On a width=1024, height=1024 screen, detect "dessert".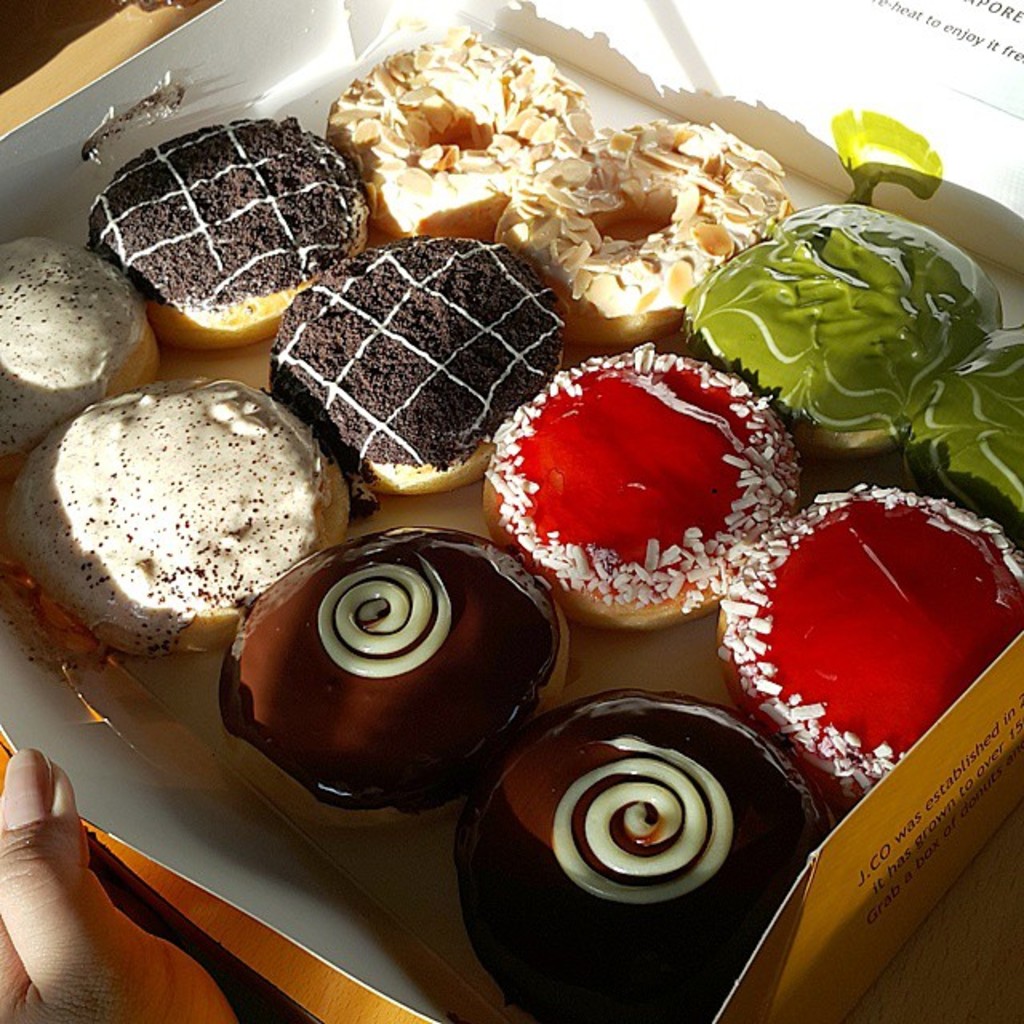
{"x1": 453, "y1": 690, "x2": 846, "y2": 1011}.
